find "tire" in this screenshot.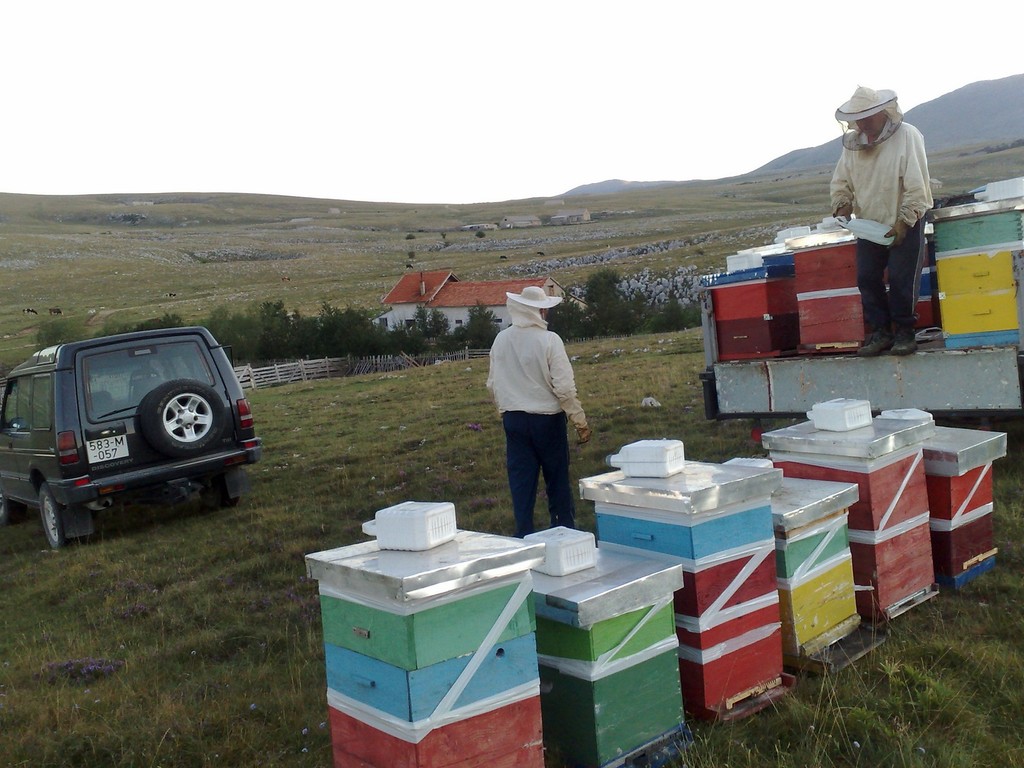
The bounding box for "tire" is pyautogui.locateOnScreen(138, 375, 225, 451).
